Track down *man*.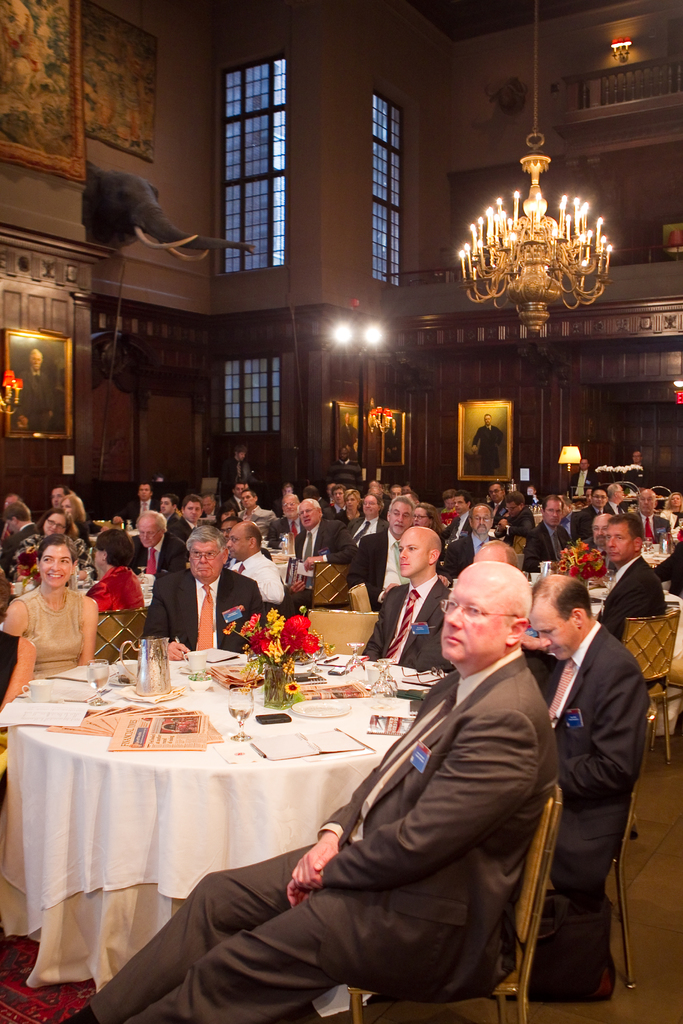
Tracked to x1=495 y1=492 x2=537 y2=543.
